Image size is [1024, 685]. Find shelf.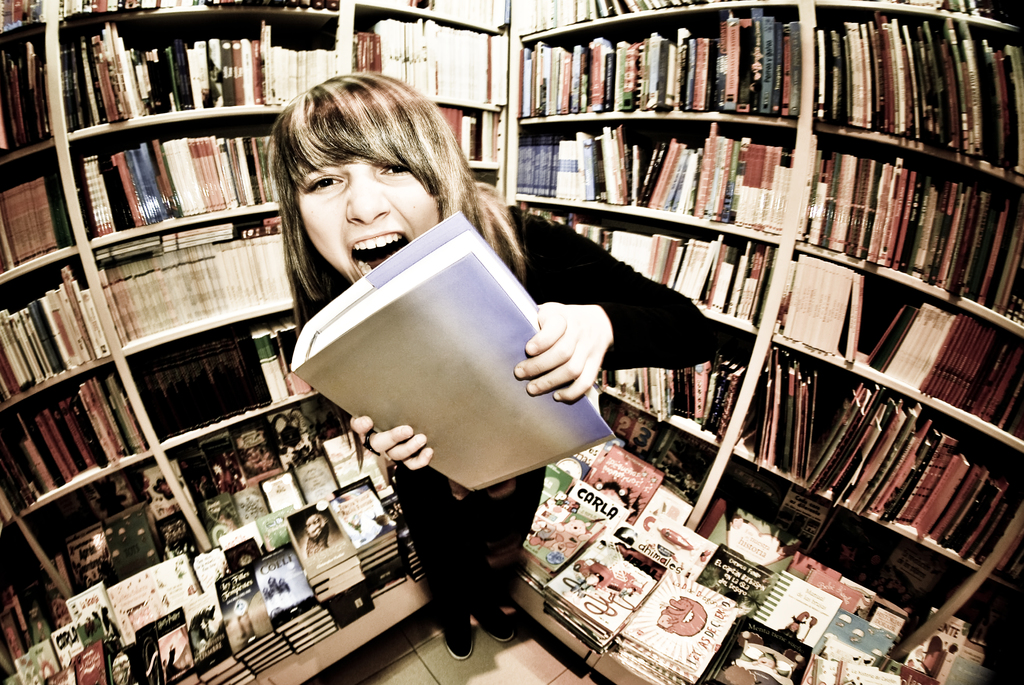
pyautogui.locateOnScreen(589, 322, 759, 434).
